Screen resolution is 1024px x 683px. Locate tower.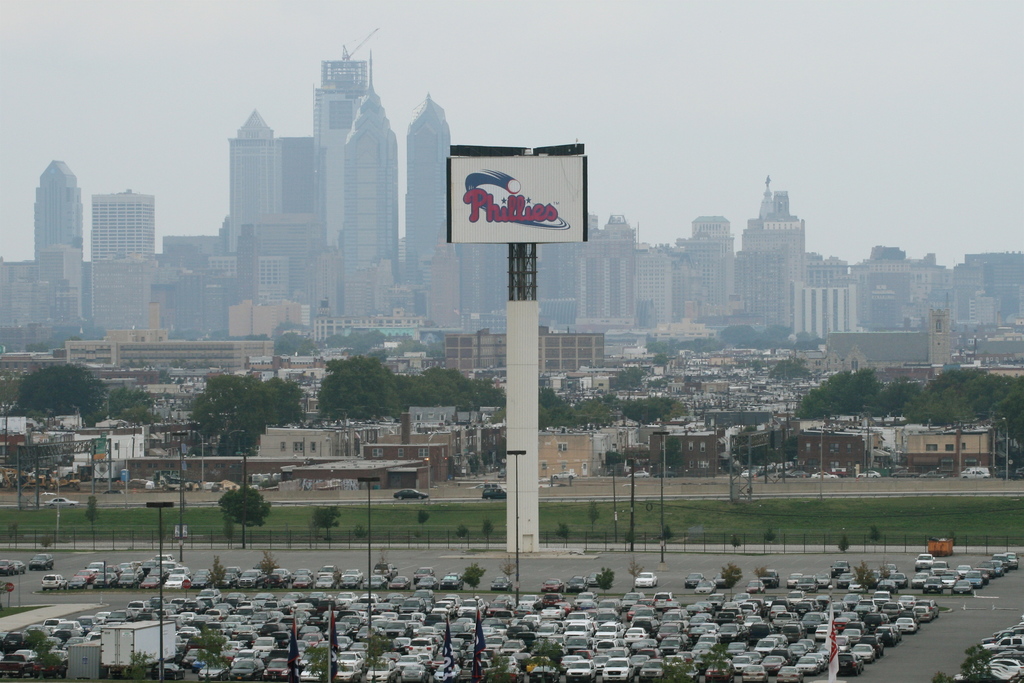
(left=224, top=116, right=399, bottom=329).
